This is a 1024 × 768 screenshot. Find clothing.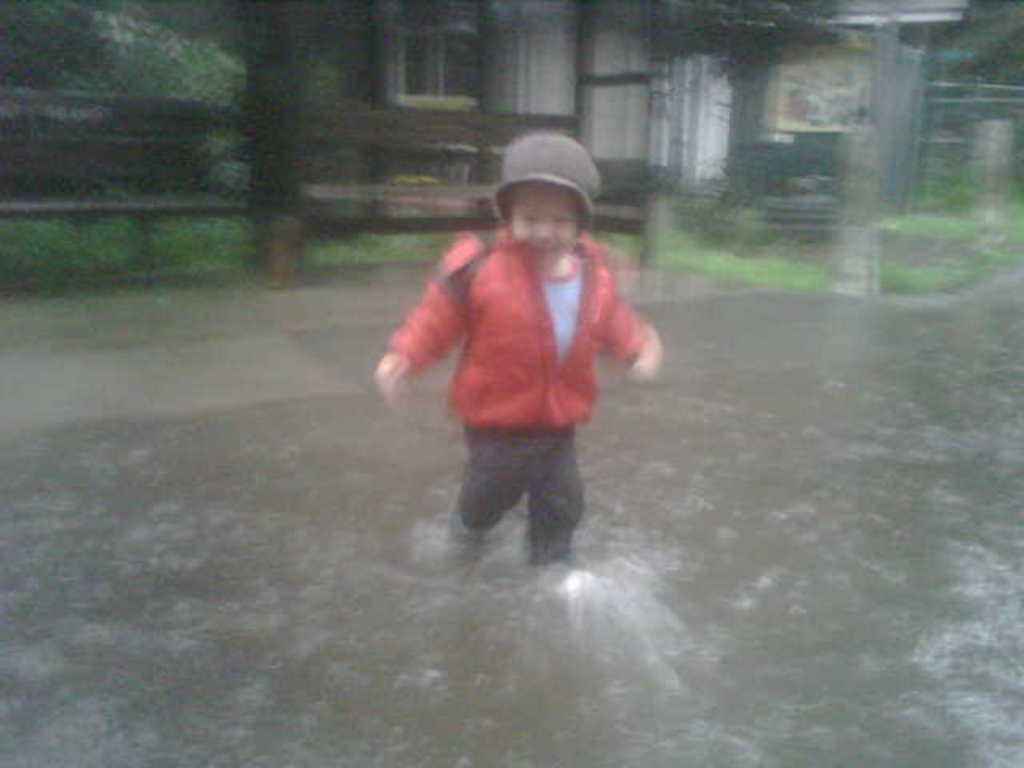
Bounding box: 384 226 640 573.
